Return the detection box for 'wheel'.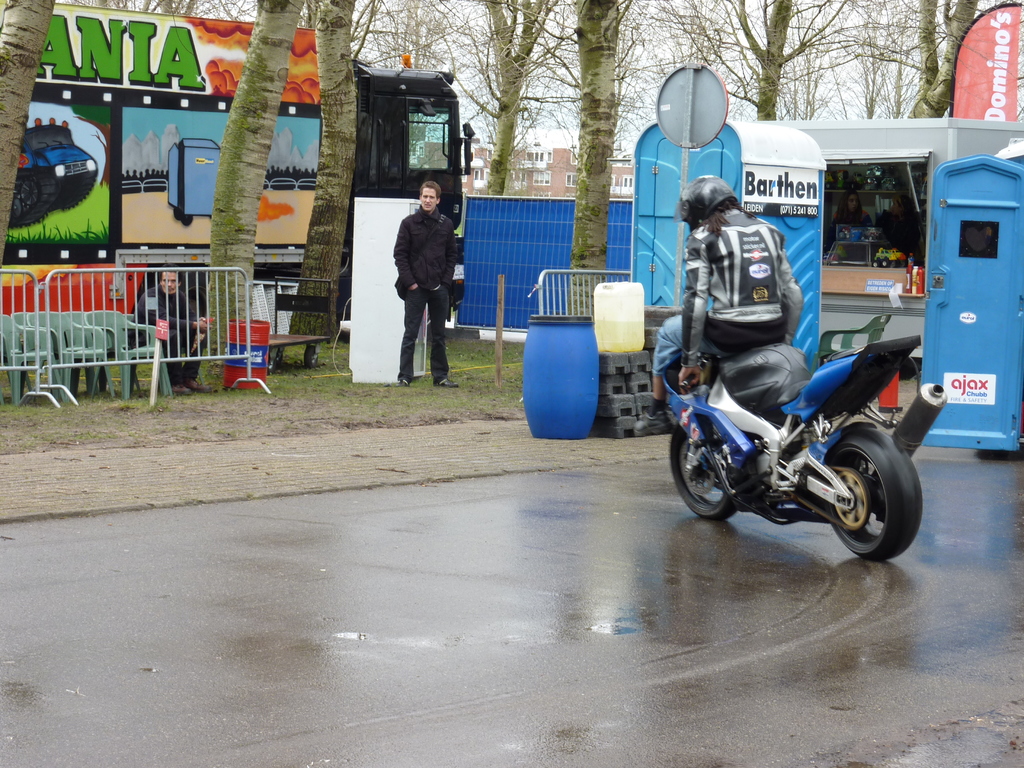
(822,417,927,565).
